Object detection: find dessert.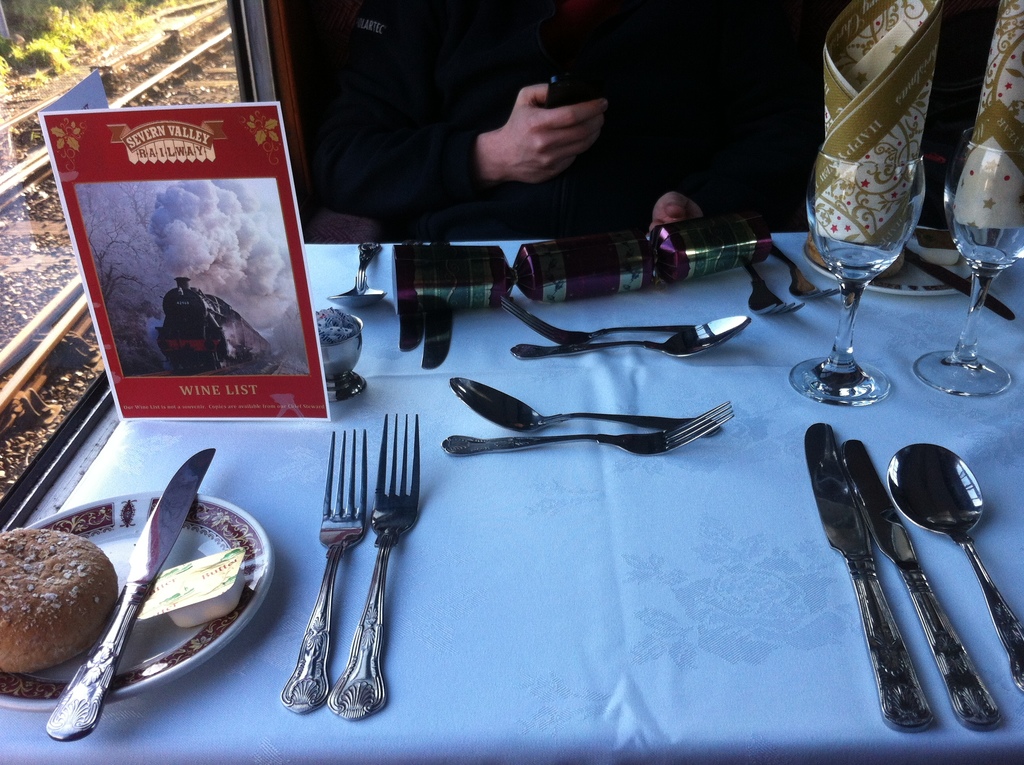
rect(143, 551, 239, 633).
